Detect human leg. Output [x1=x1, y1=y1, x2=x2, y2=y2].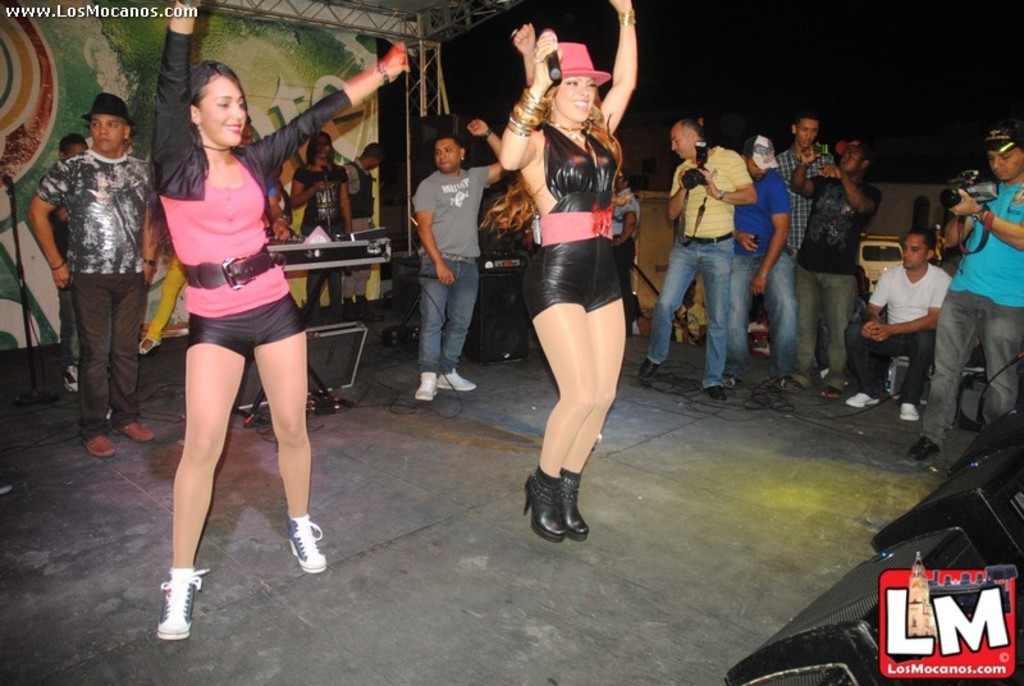
[x1=645, y1=246, x2=691, y2=388].
